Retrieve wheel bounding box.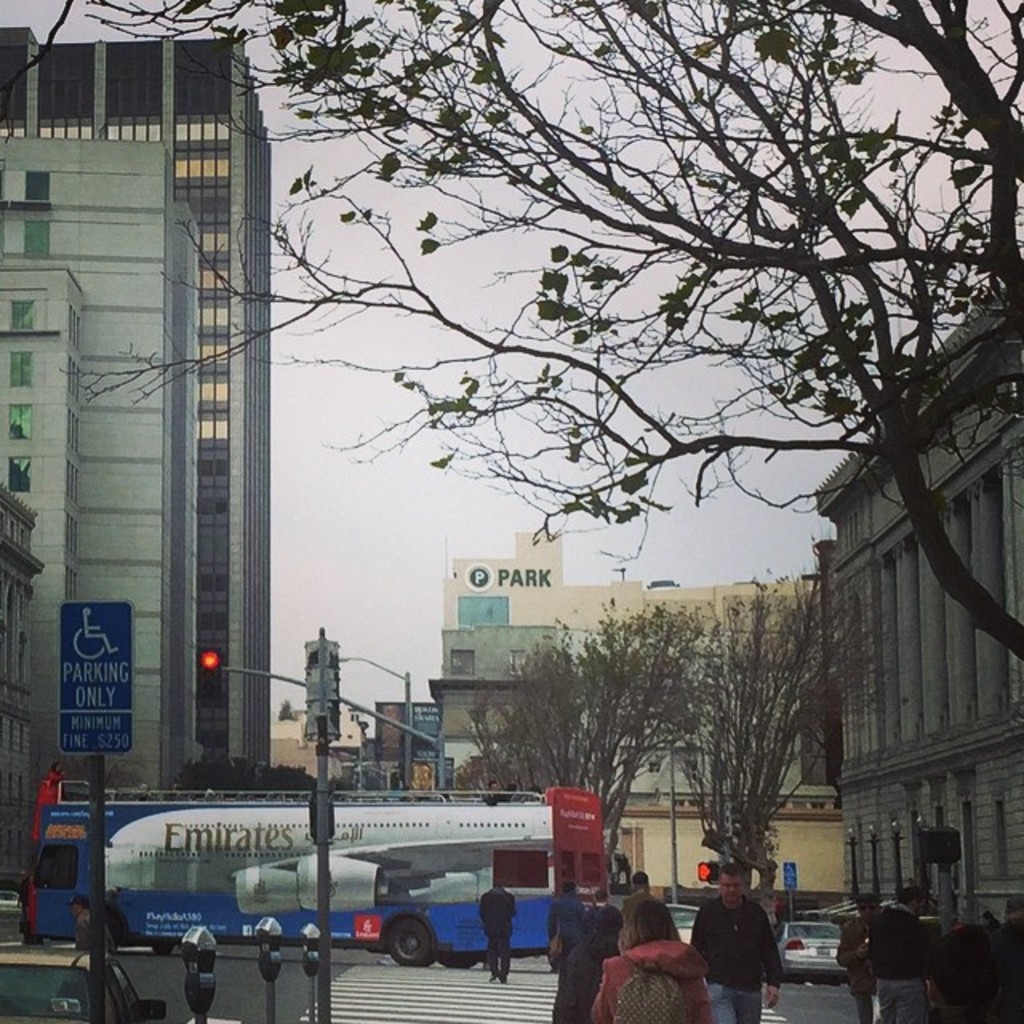
Bounding box: (left=154, top=936, right=178, bottom=954).
